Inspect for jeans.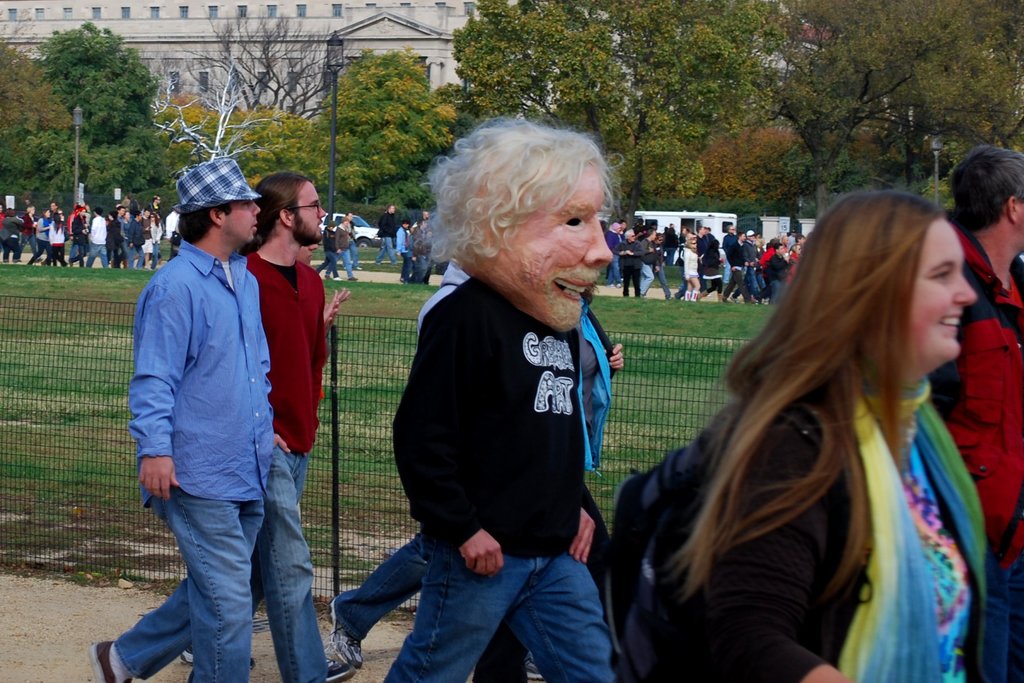
Inspection: Rect(610, 252, 618, 281).
